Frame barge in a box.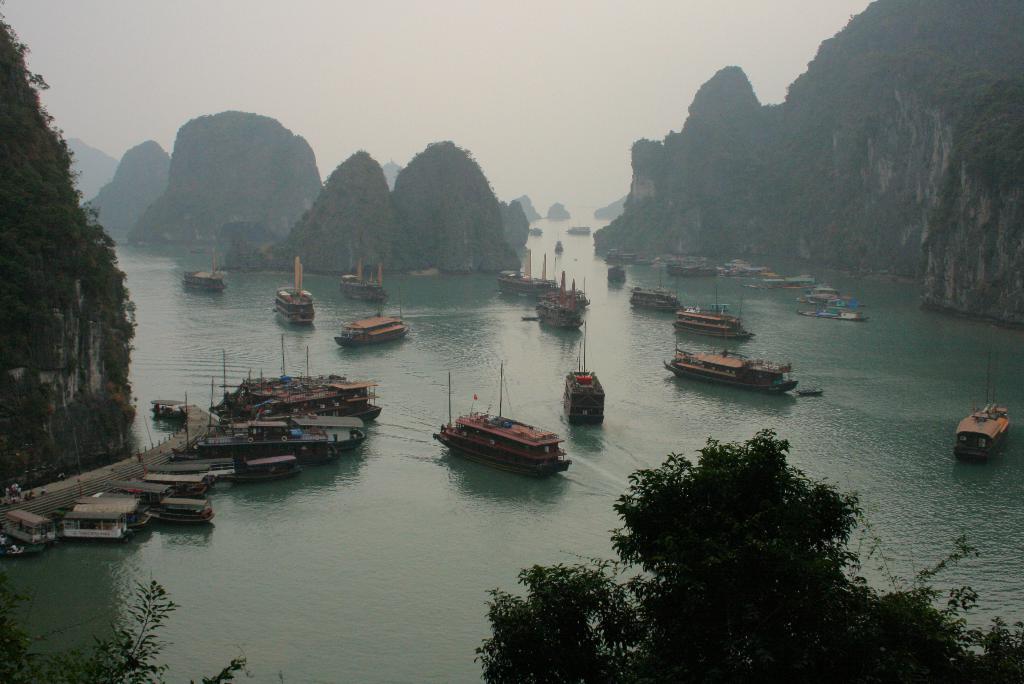
bbox=[547, 277, 591, 307].
